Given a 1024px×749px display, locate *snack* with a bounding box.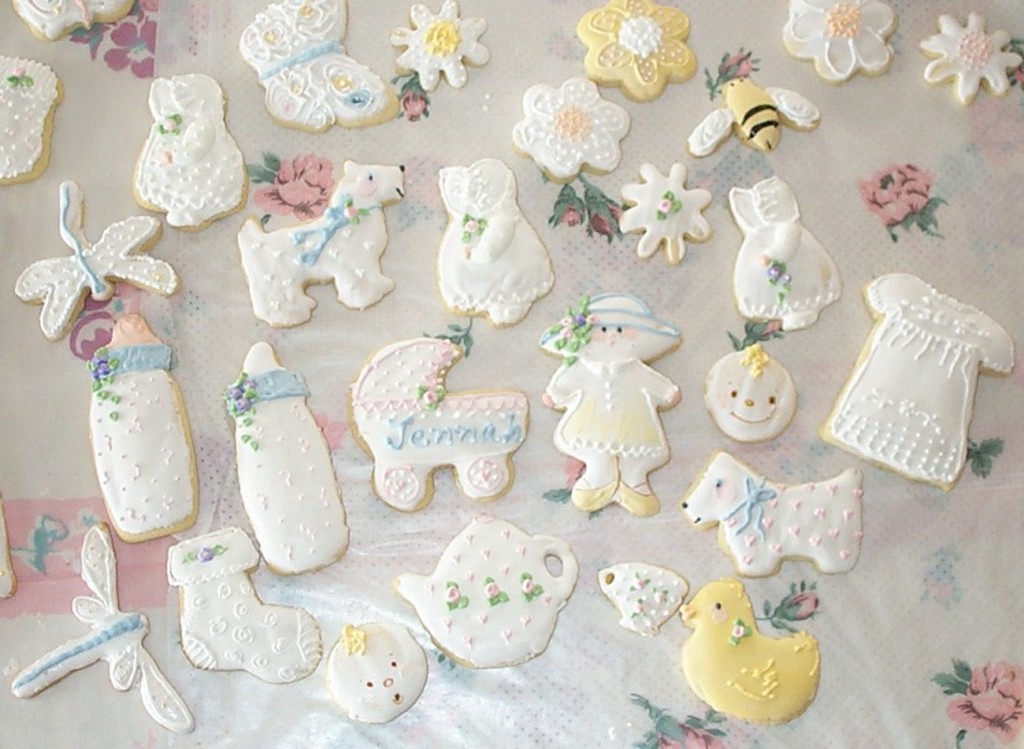
Located: <region>90, 316, 200, 543</region>.
